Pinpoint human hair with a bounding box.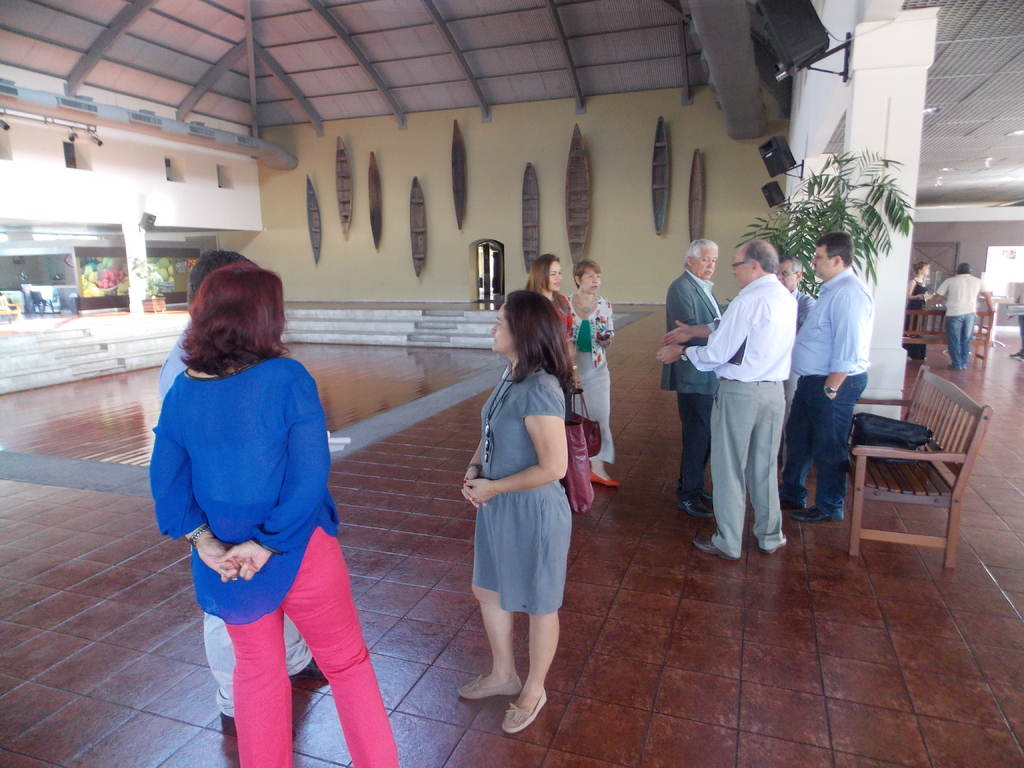
bbox(818, 229, 855, 269).
